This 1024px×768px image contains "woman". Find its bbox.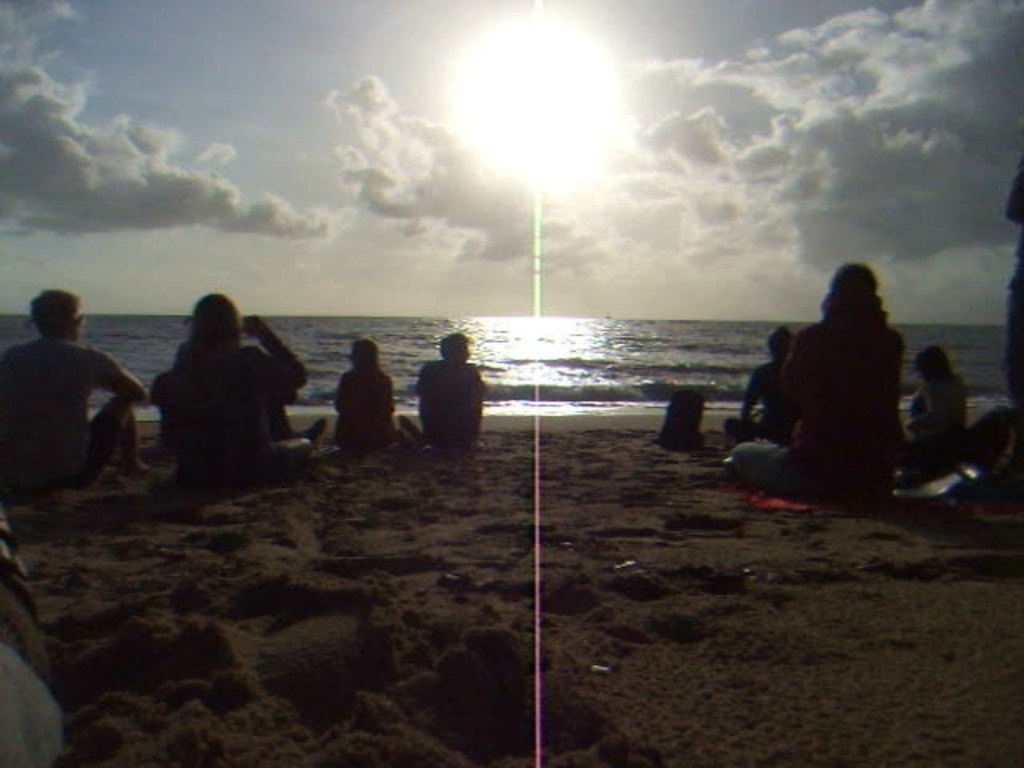
left=163, top=291, right=312, bottom=490.
